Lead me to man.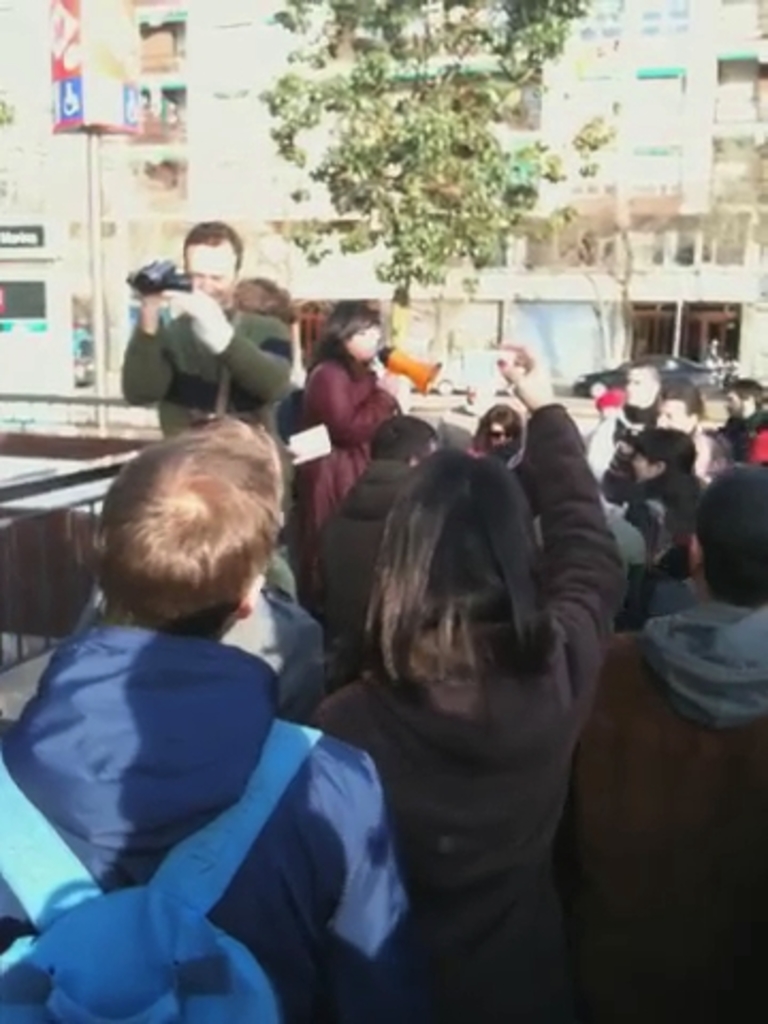
Lead to {"left": 578, "top": 463, "right": 766, "bottom": 1022}.
